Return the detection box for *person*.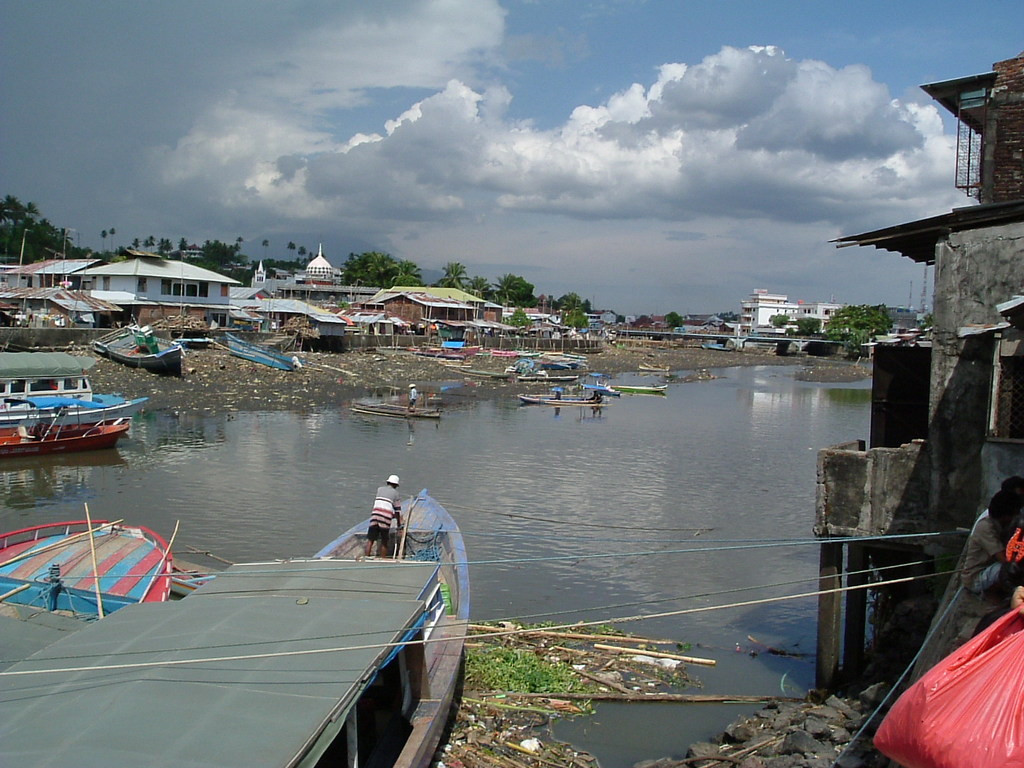
select_region(968, 470, 1023, 557).
